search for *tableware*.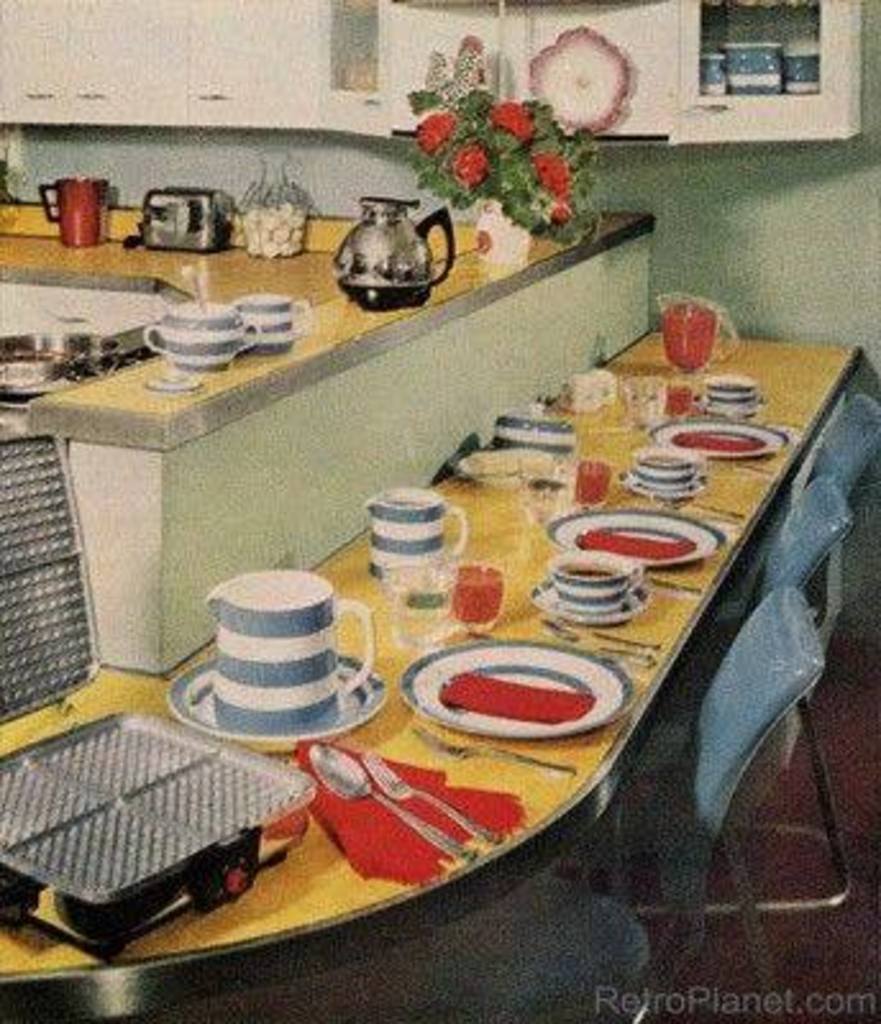
Found at [x1=653, y1=381, x2=681, y2=428].
